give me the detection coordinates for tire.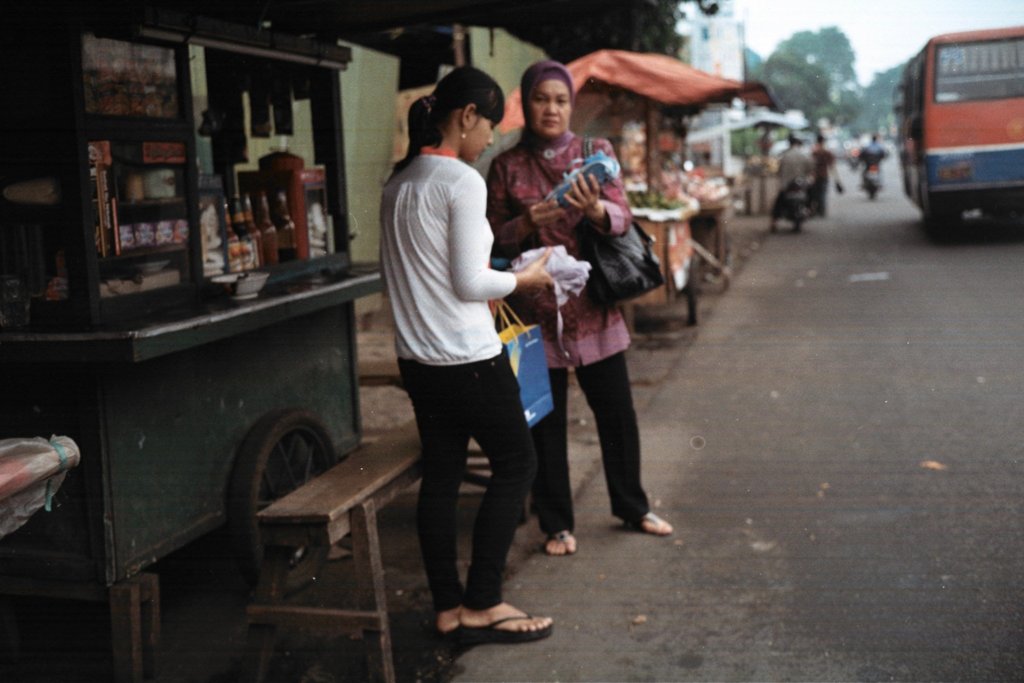
{"left": 218, "top": 399, "right": 335, "bottom": 551}.
